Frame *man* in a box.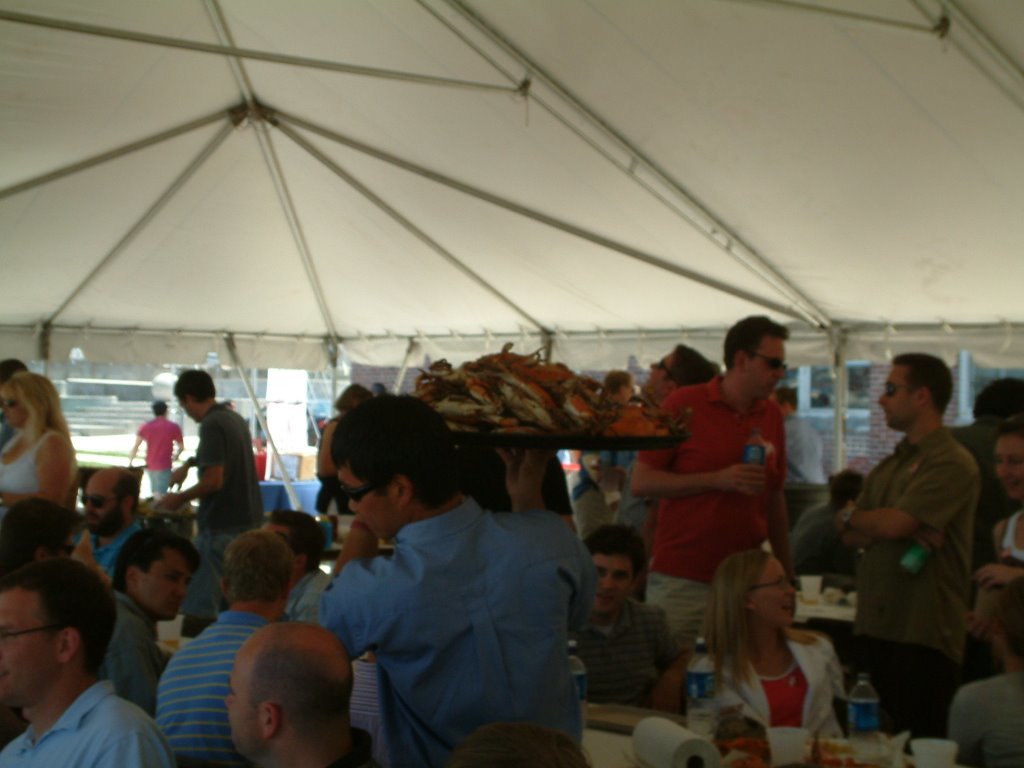
[left=317, top=395, right=601, bottom=767].
